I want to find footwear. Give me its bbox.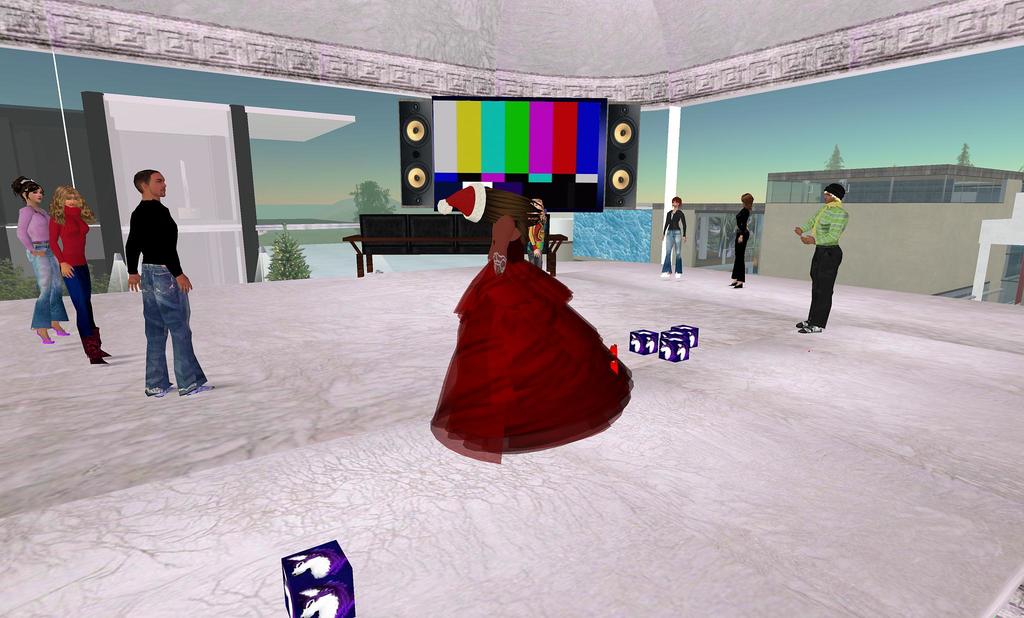
locate(800, 327, 819, 335).
